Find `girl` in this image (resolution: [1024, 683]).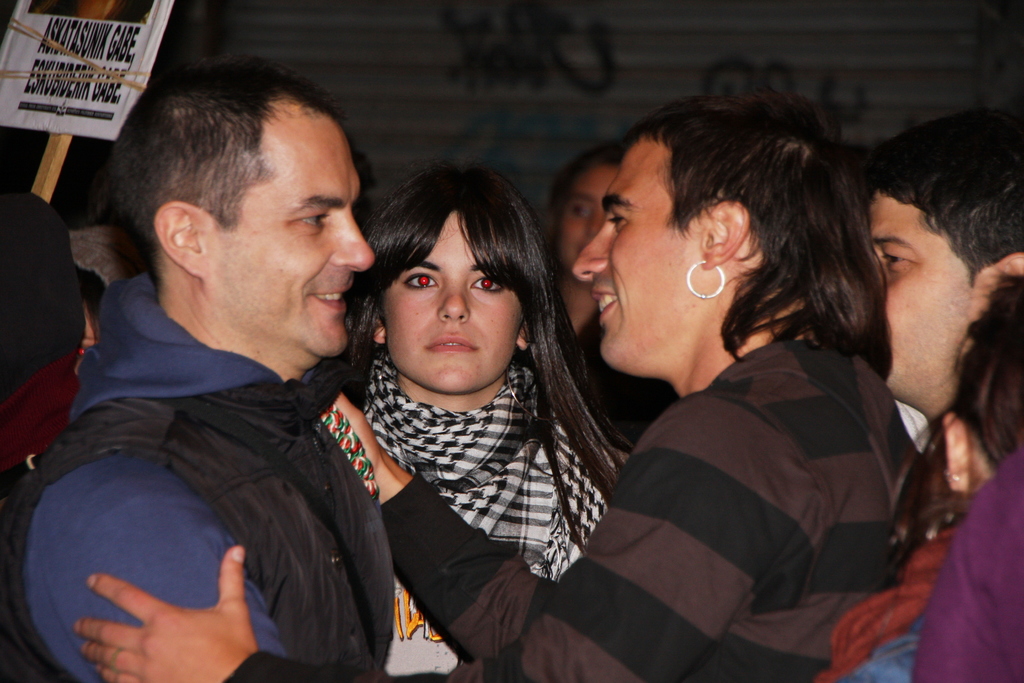
rect(307, 154, 617, 682).
